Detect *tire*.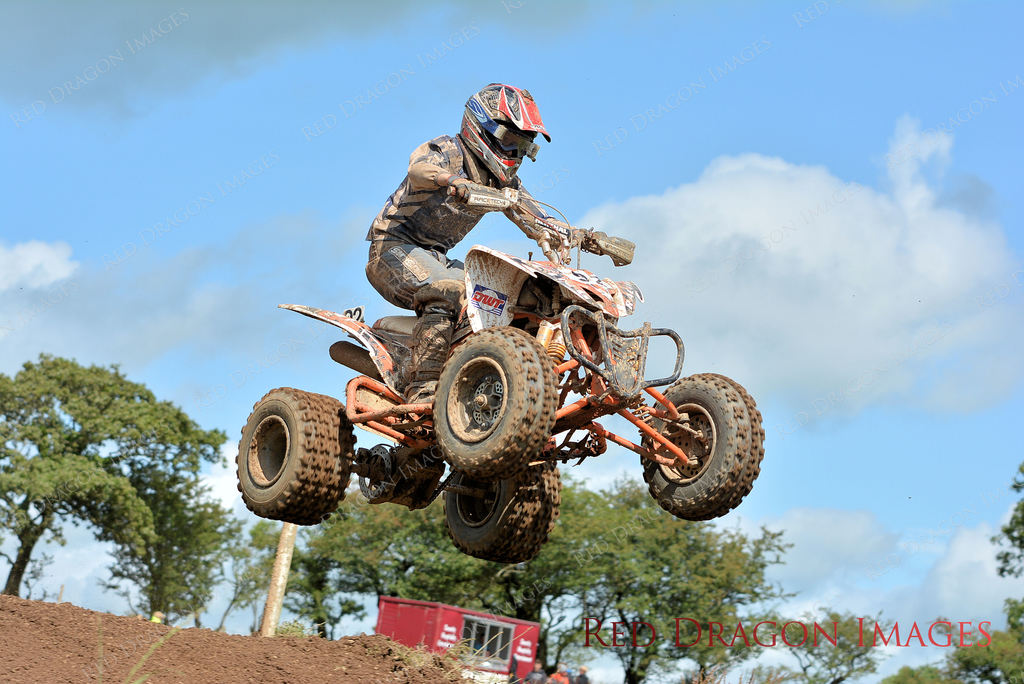
Detected at bbox(426, 317, 561, 480).
